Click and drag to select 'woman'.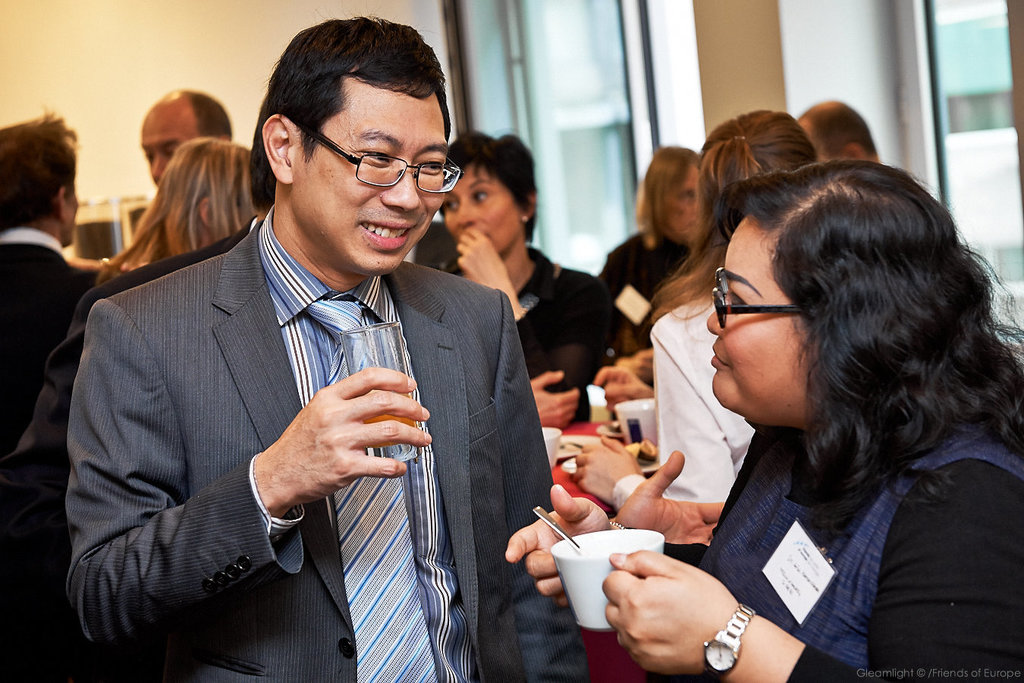
Selection: pyautogui.locateOnScreen(0, 127, 267, 682).
